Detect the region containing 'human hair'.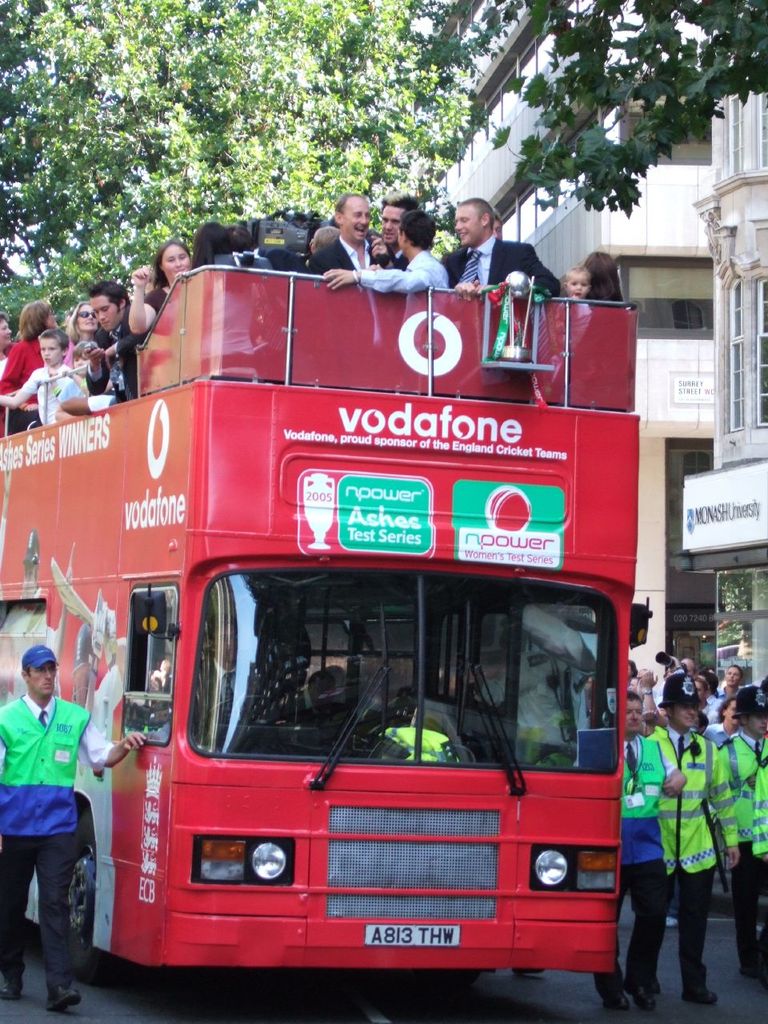
pyautogui.locateOnScreen(460, 195, 493, 223).
